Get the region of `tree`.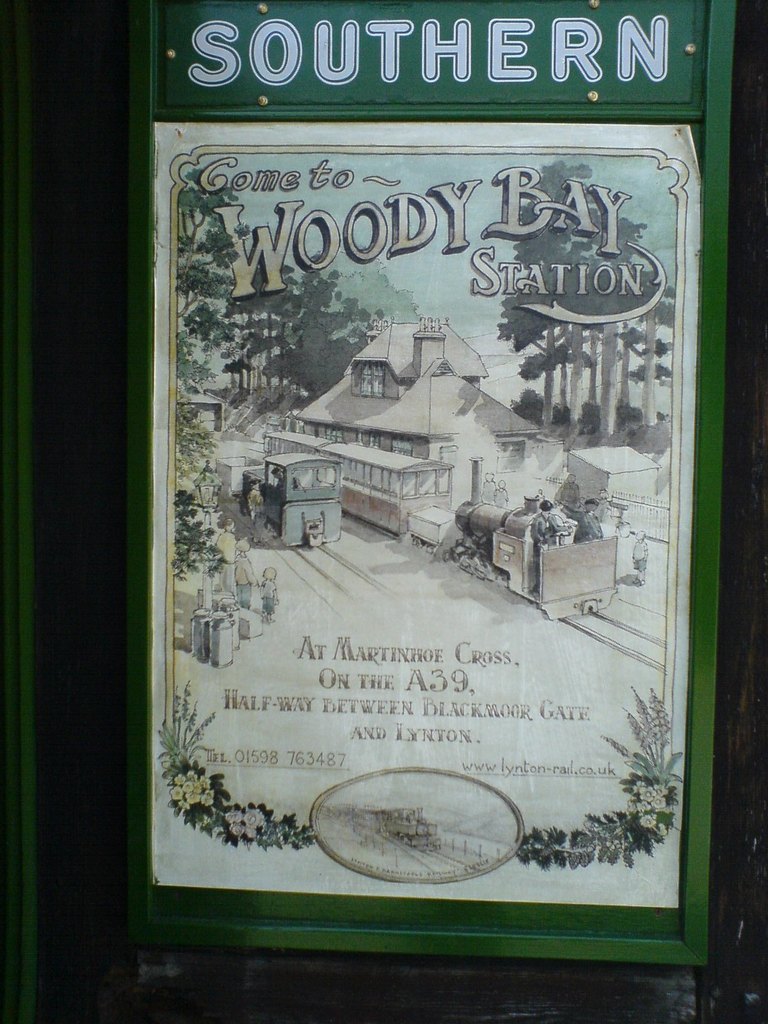
rect(176, 164, 269, 405).
